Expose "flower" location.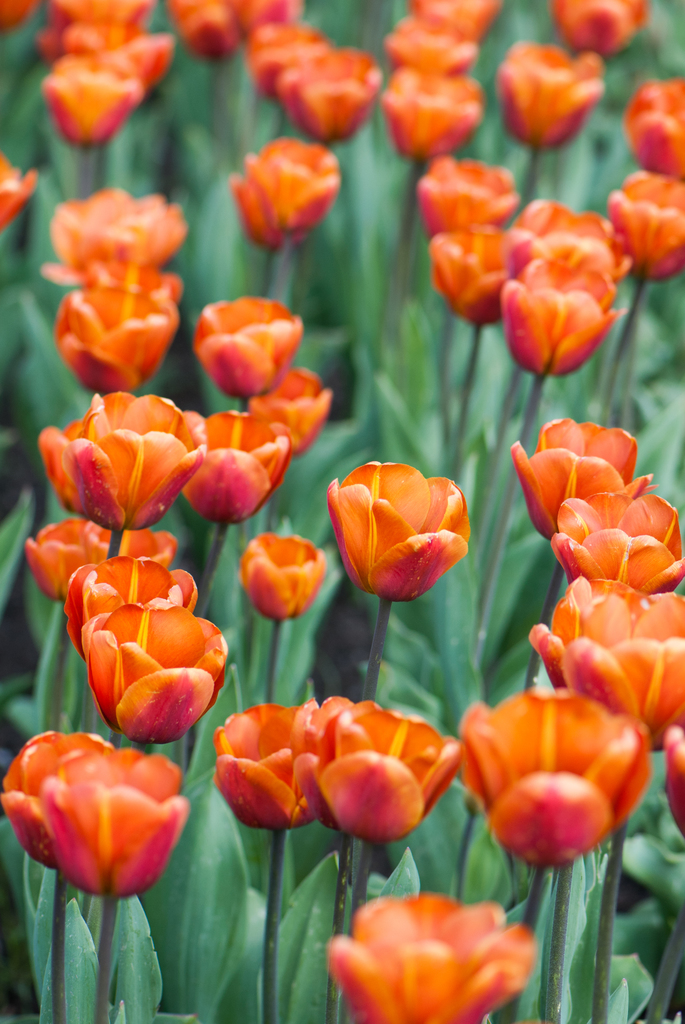
Exposed at [x1=604, y1=169, x2=684, y2=283].
